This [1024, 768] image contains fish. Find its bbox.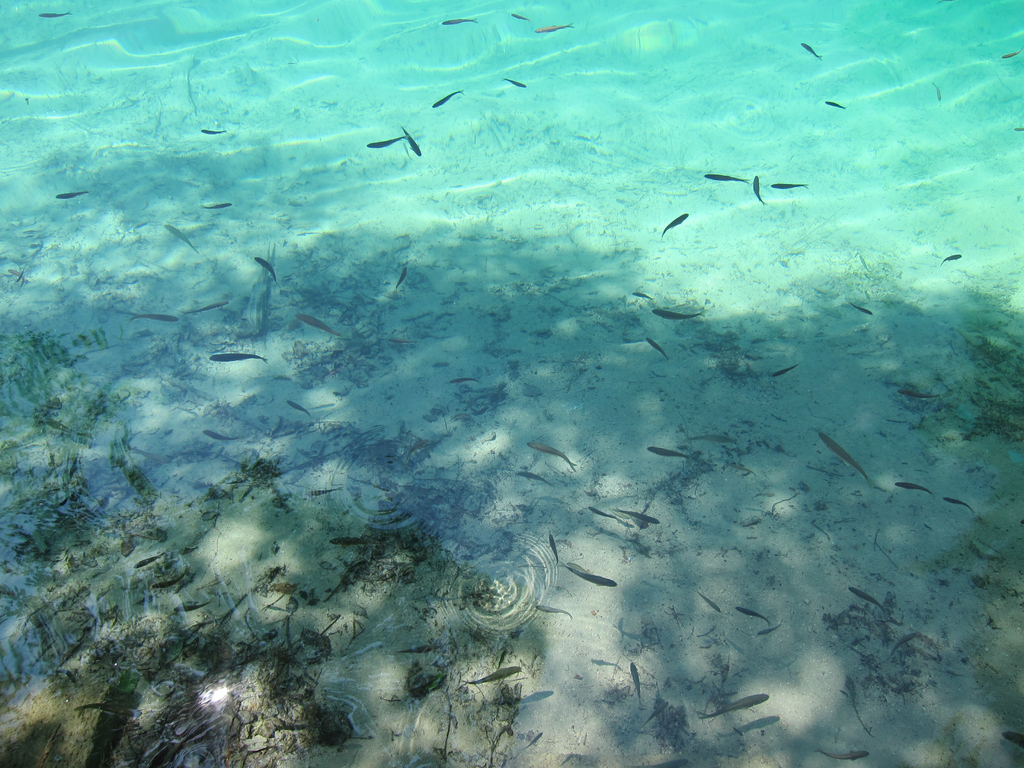
BBox(1004, 726, 1023, 745).
